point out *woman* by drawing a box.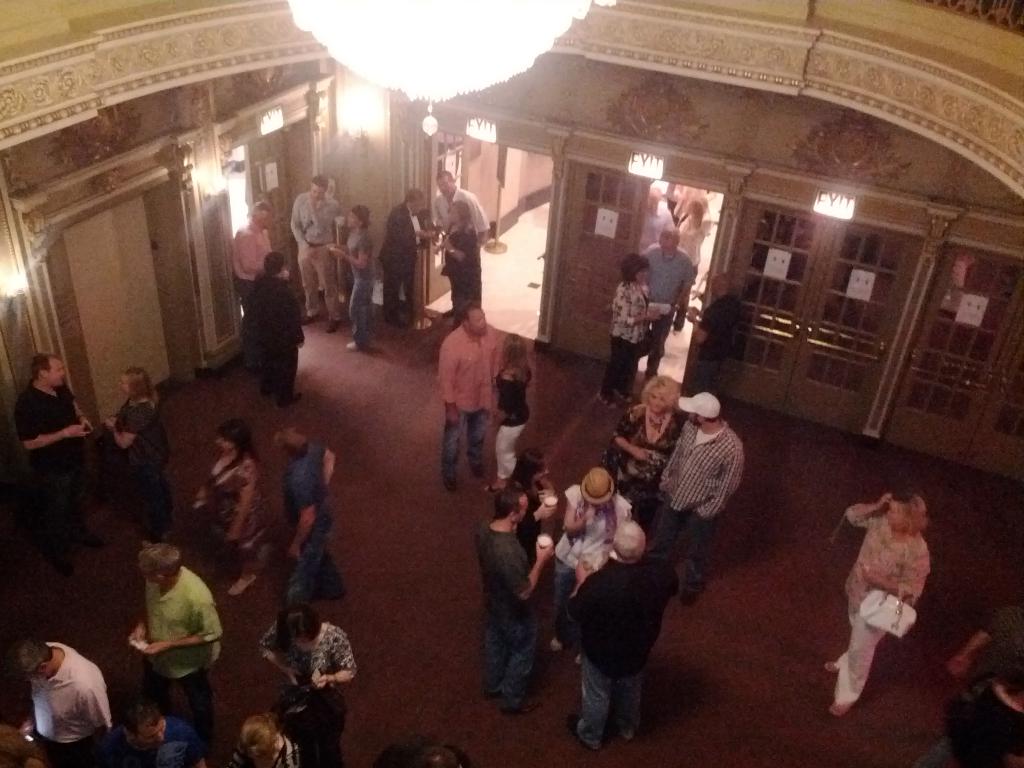
[545,470,636,676].
